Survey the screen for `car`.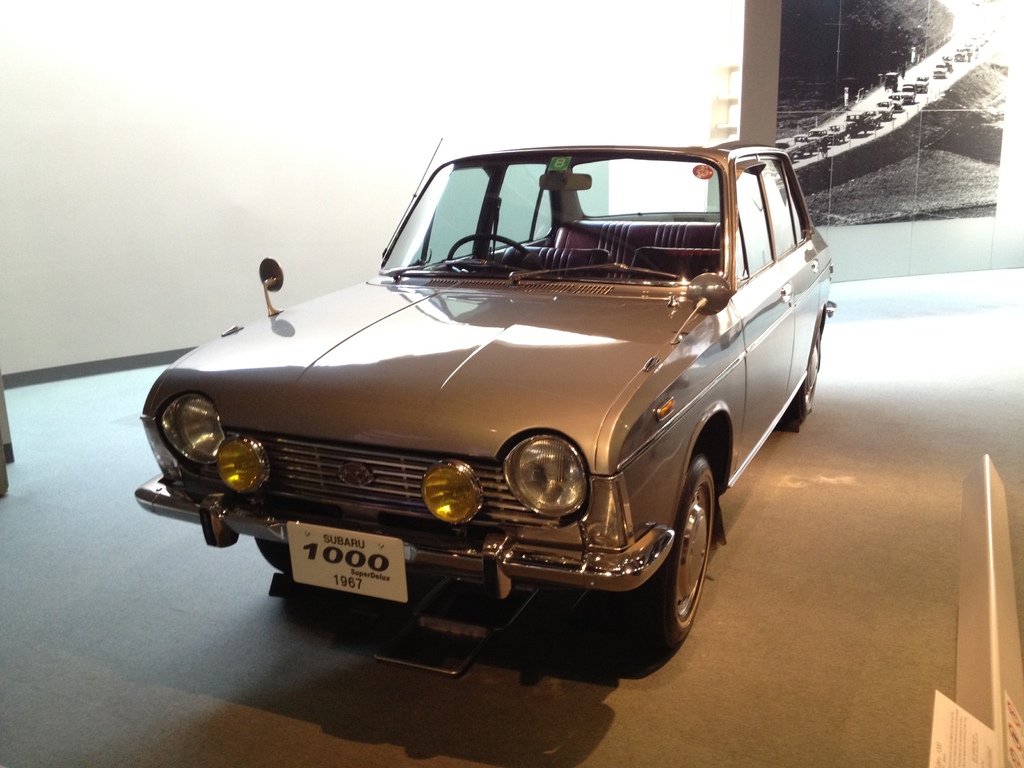
Survey found: {"x1": 116, "y1": 133, "x2": 785, "y2": 684}.
